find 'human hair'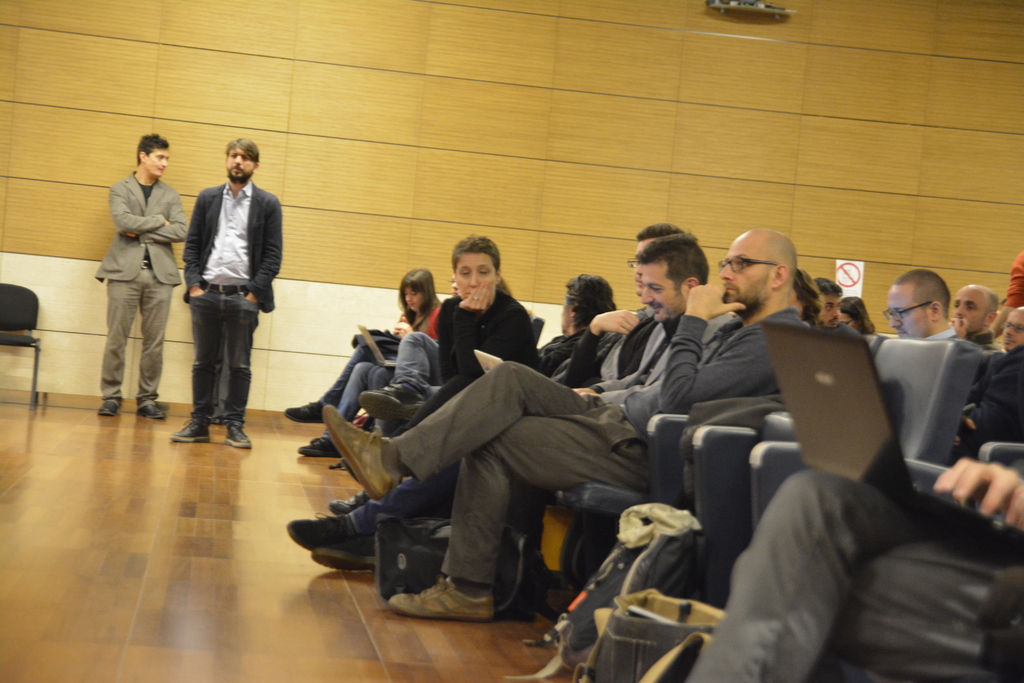
bbox=(815, 273, 842, 296)
